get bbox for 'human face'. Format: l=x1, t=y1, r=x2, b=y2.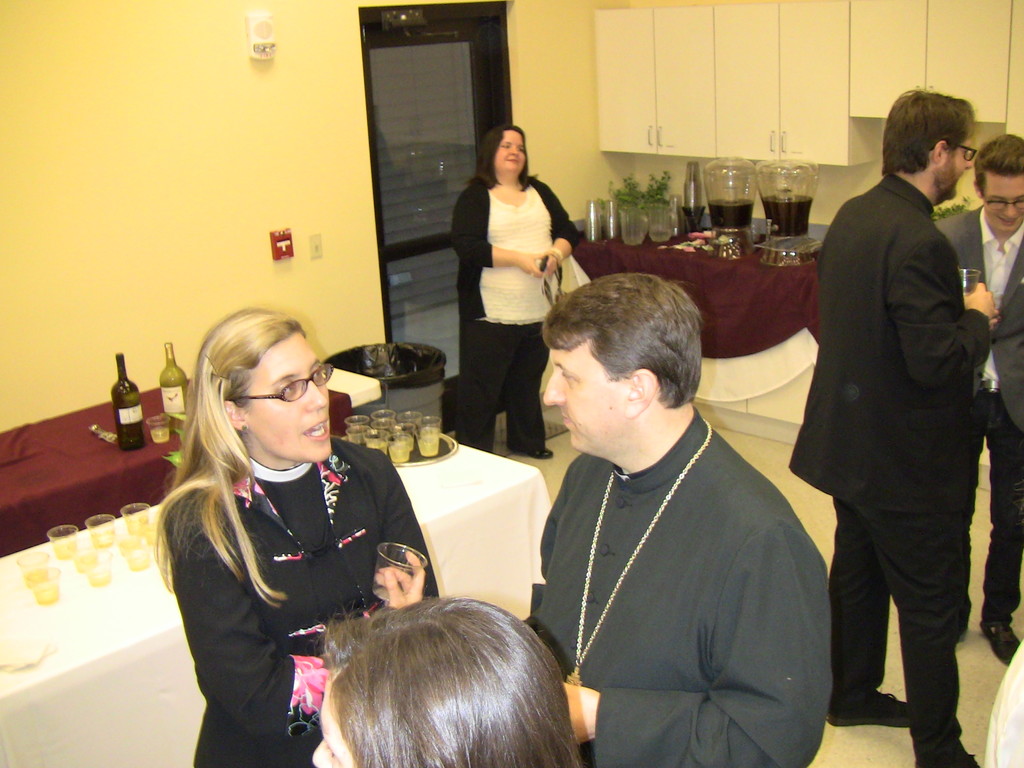
l=941, t=136, r=972, b=202.
